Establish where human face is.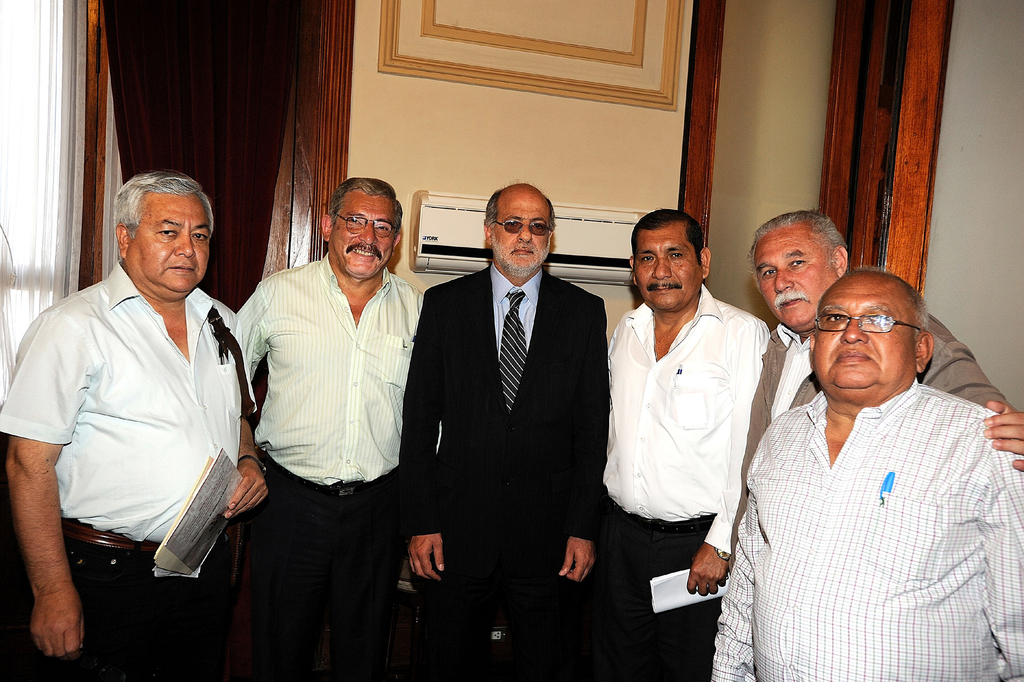
Established at bbox(492, 192, 553, 271).
